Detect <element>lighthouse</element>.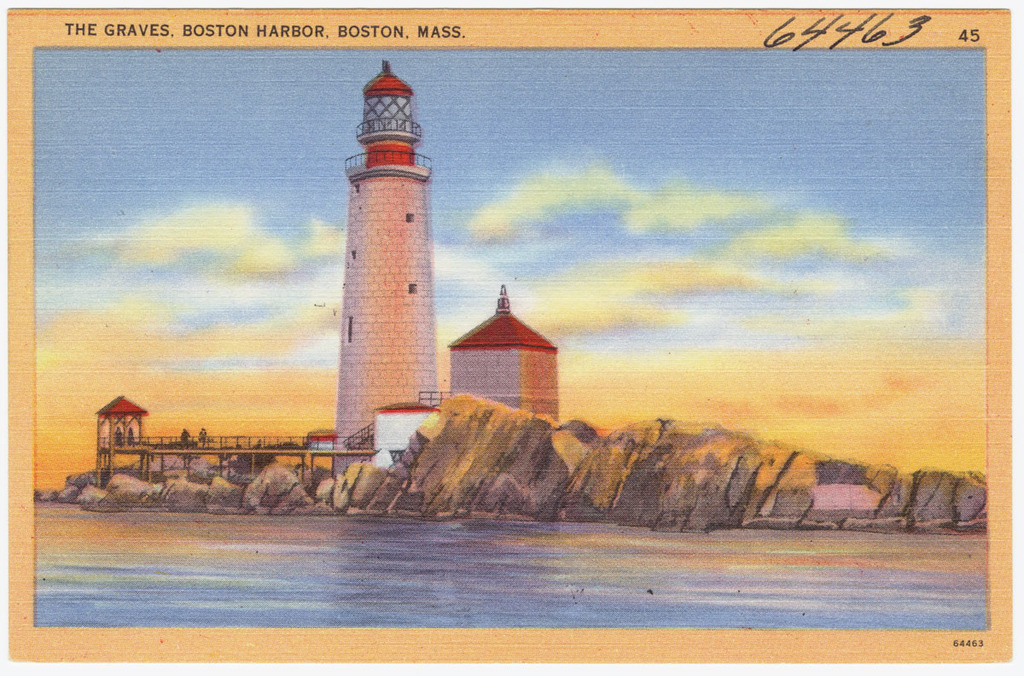
Detected at Rect(309, 46, 460, 478).
